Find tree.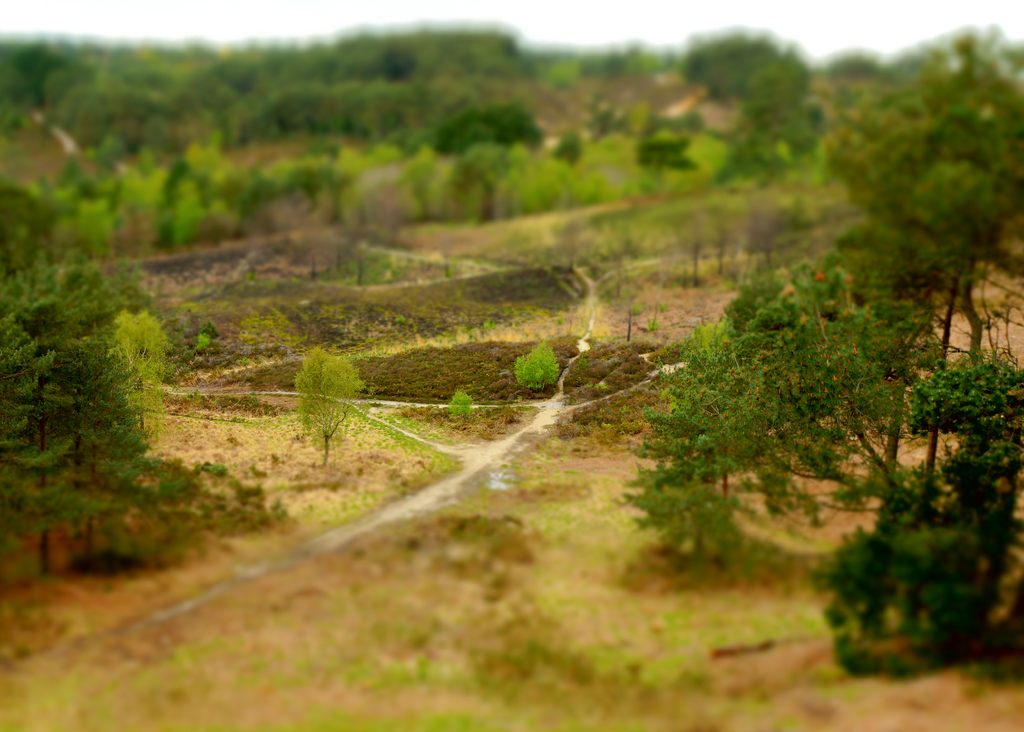
region(282, 343, 367, 464).
